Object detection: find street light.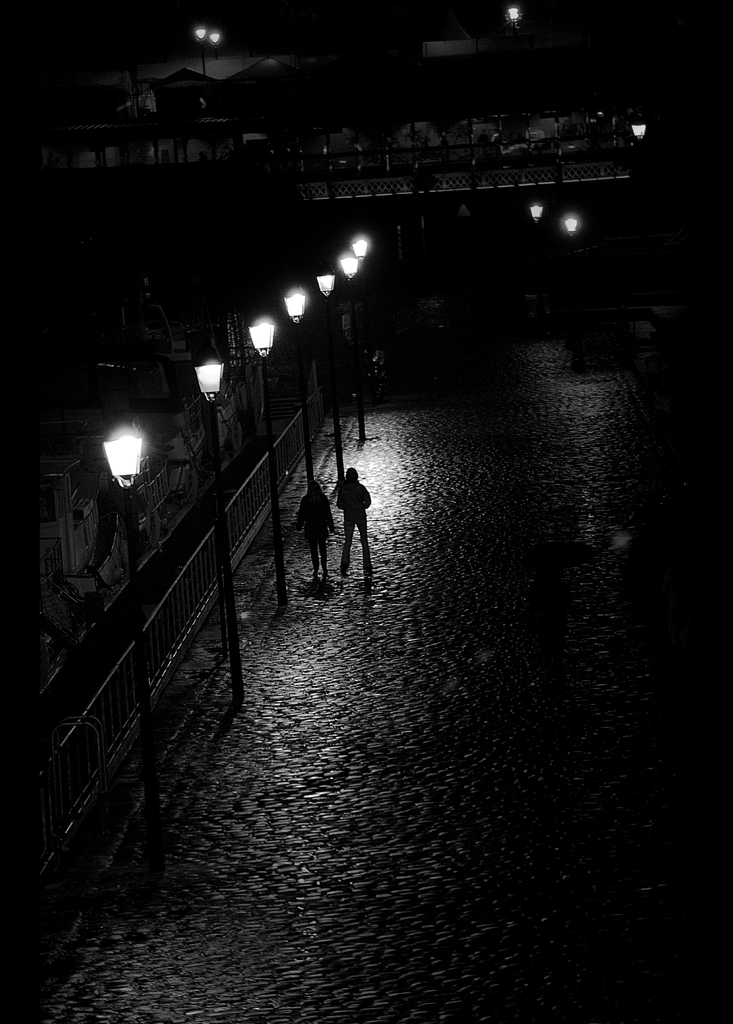
region(526, 199, 543, 227).
